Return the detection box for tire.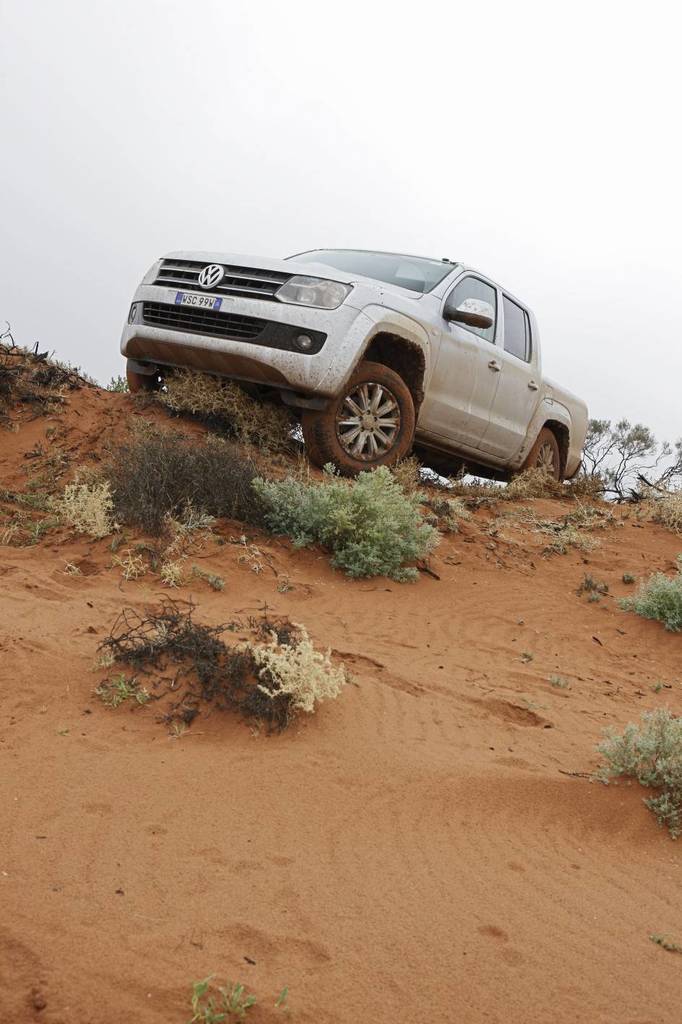
x1=319, y1=360, x2=429, y2=464.
